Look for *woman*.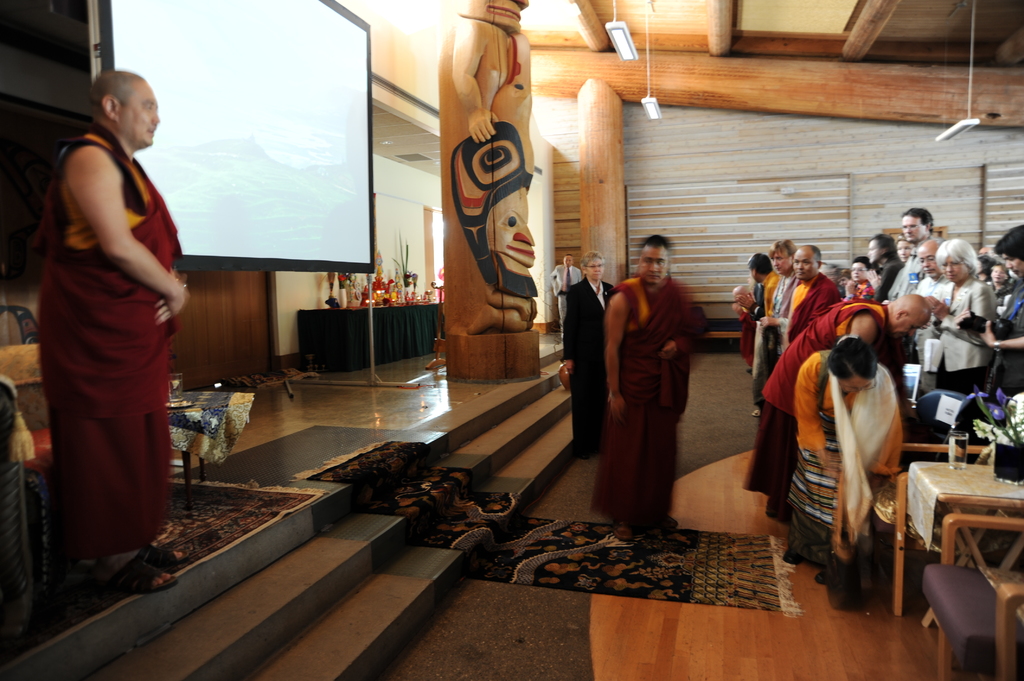
Found: {"left": 977, "top": 255, "right": 991, "bottom": 284}.
